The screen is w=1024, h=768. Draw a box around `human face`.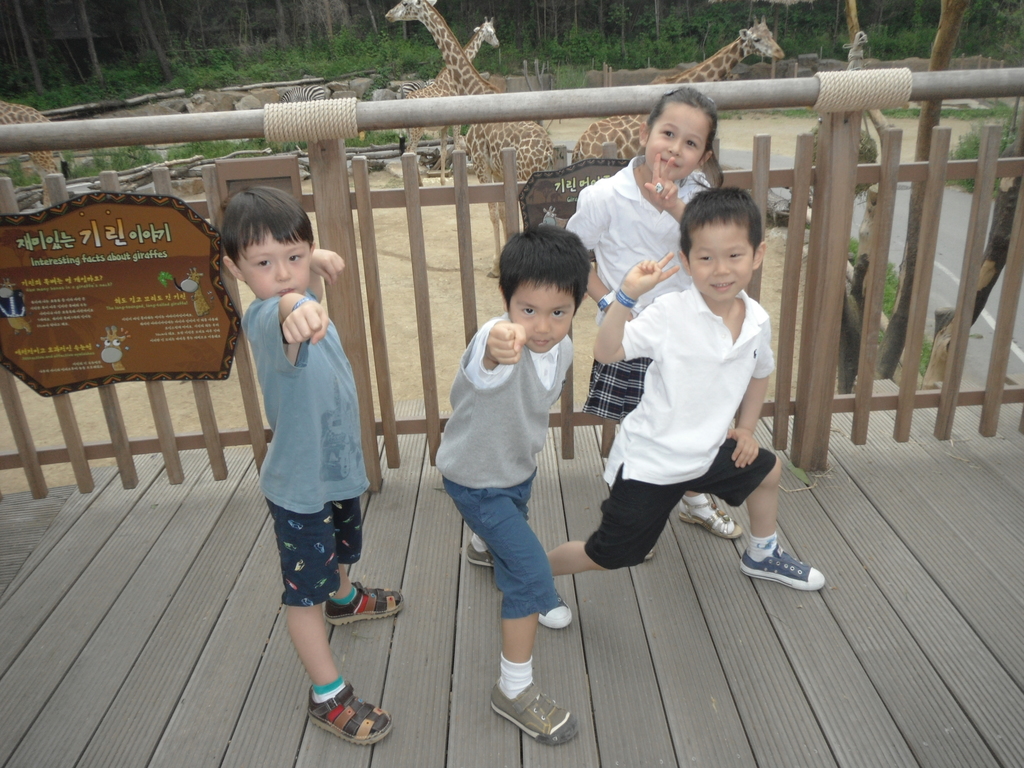
box=[509, 285, 575, 353].
